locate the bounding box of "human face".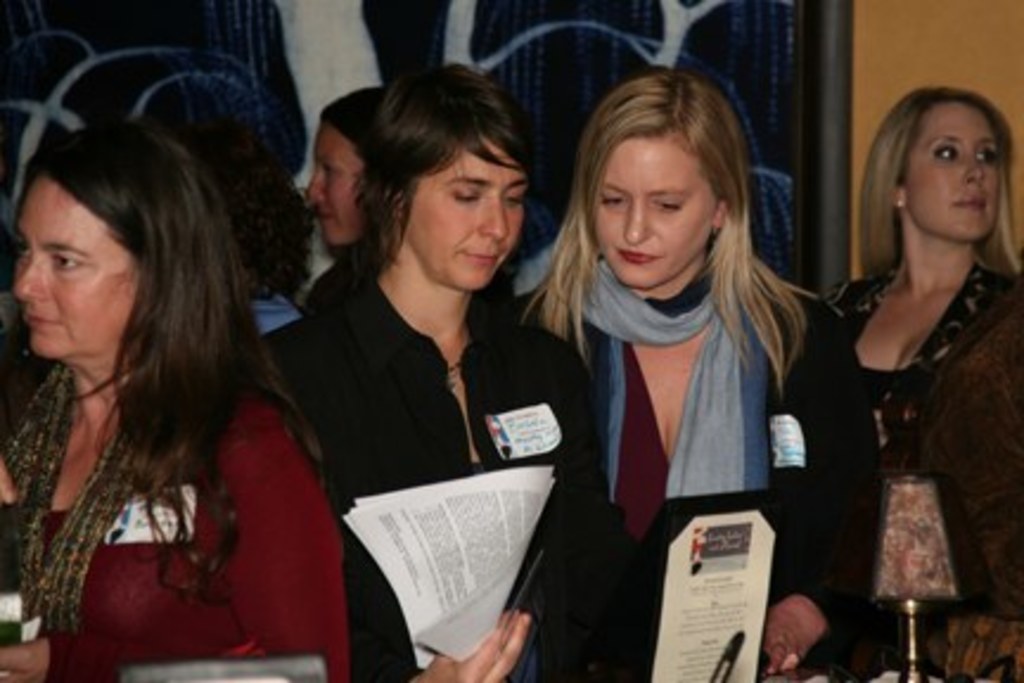
Bounding box: [x1=583, y1=140, x2=716, y2=285].
